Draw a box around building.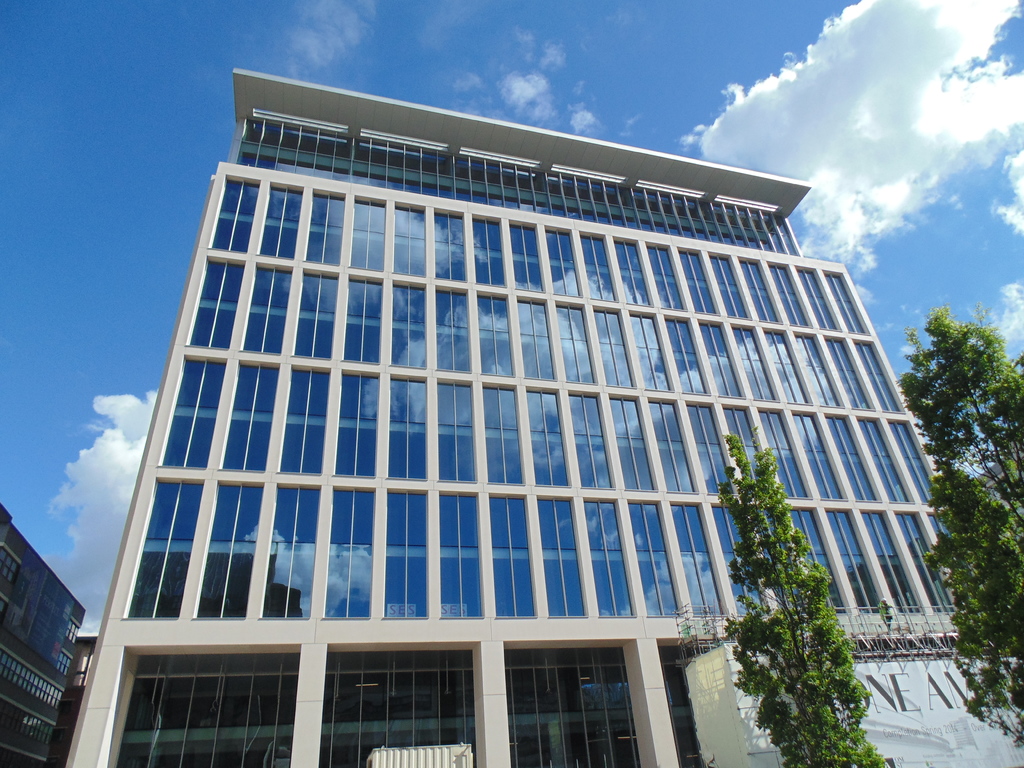
Rect(0, 503, 89, 767).
